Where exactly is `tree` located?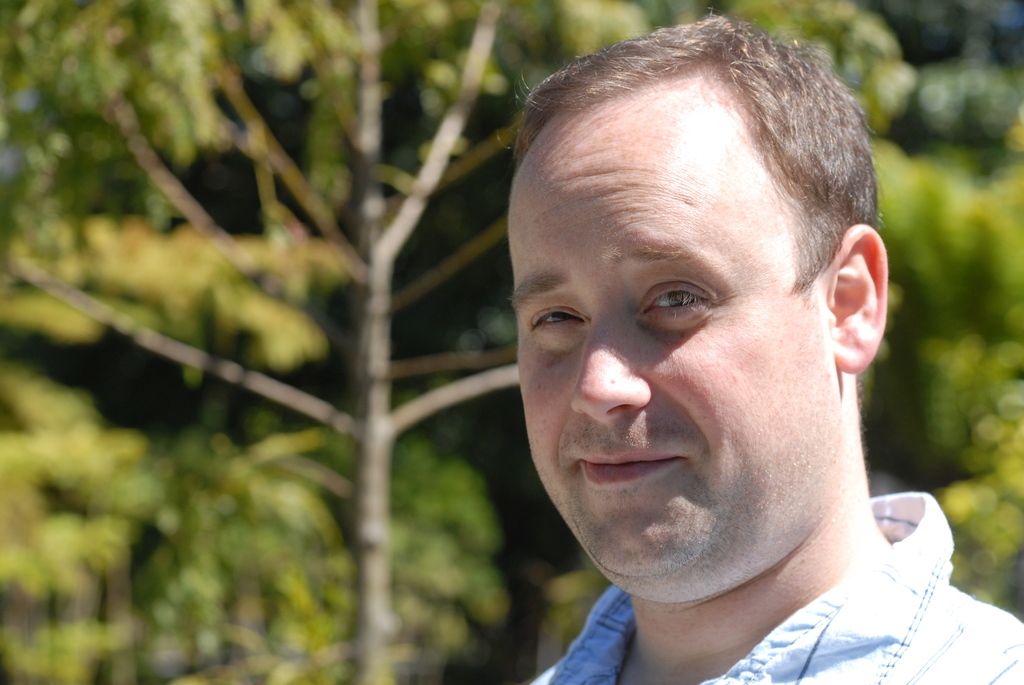
Its bounding box is region(0, 0, 524, 684).
